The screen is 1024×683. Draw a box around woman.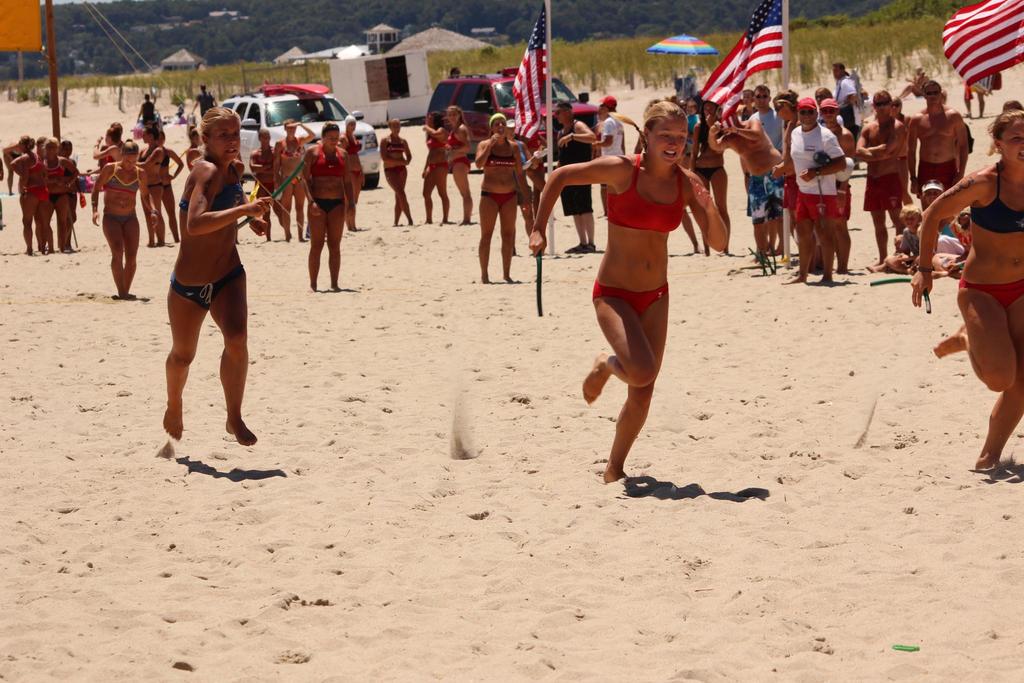
[186, 128, 205, 170].
